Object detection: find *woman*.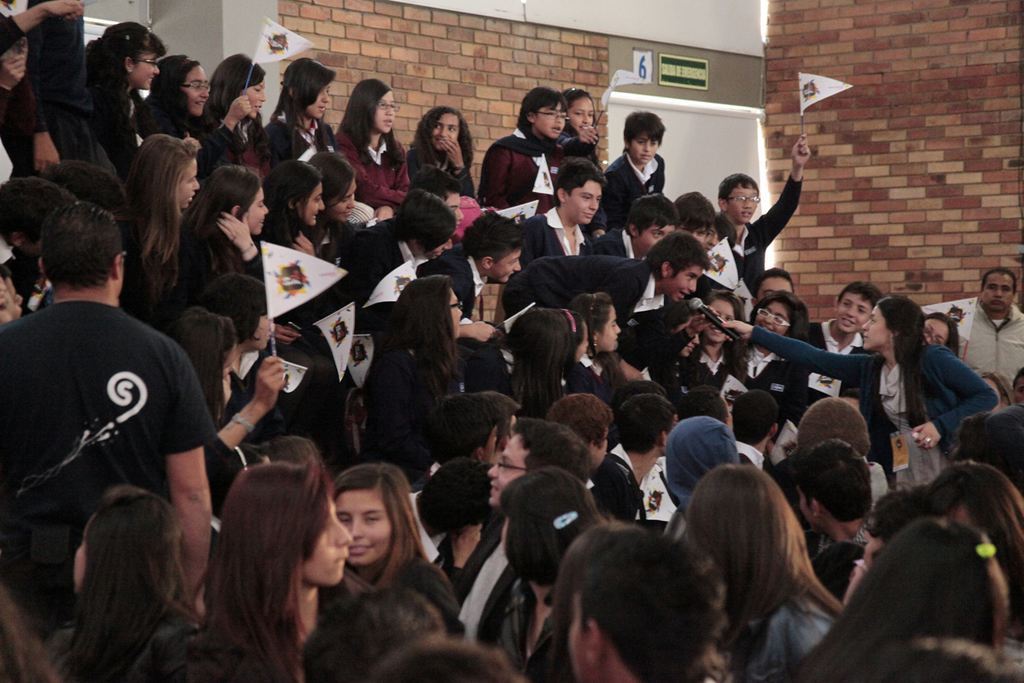
Rect(49, 487, 212, 682).
